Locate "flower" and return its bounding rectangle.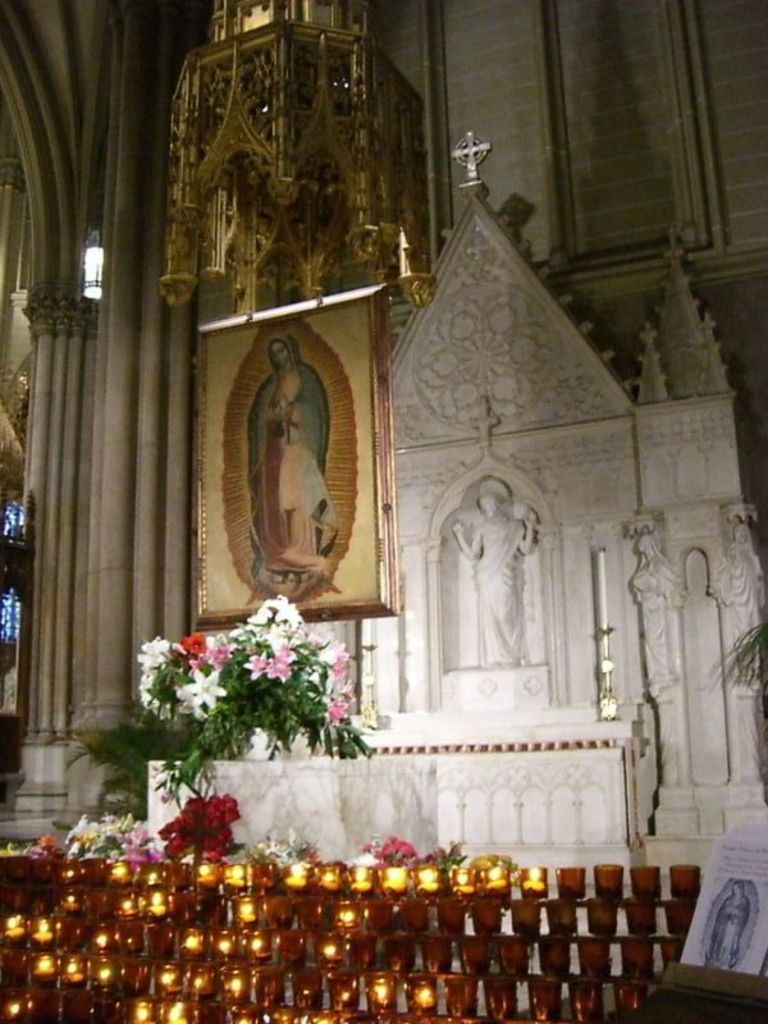
[x1=357, y1=831, x2=406, y2=863].
